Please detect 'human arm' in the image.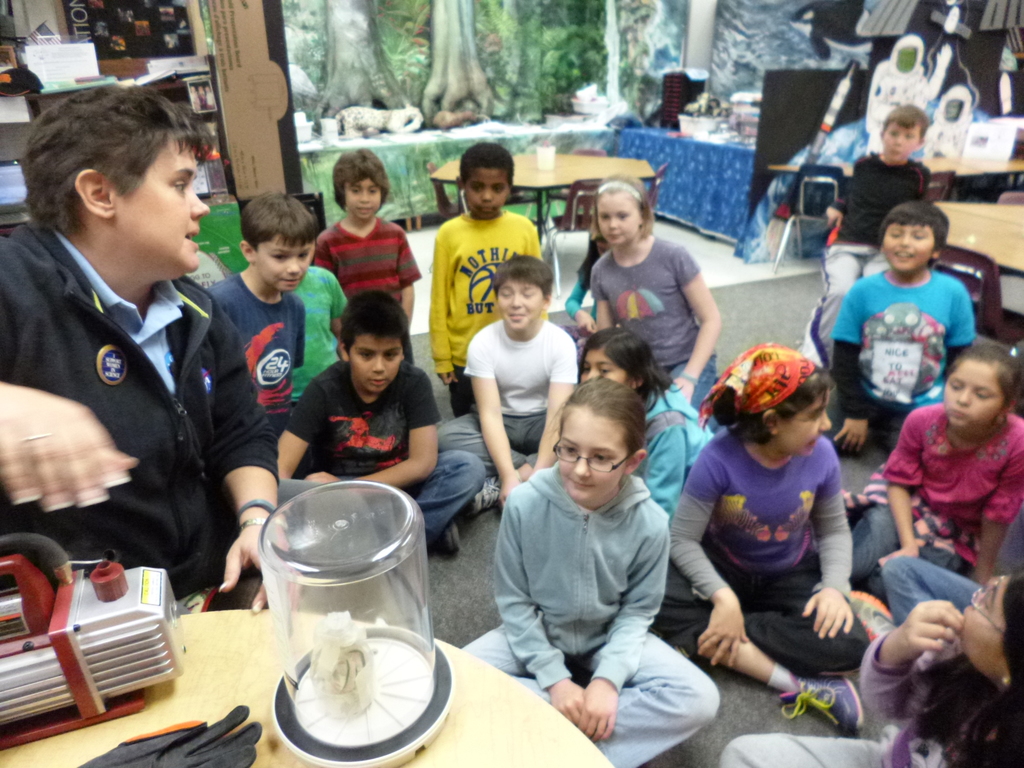
pyautogui.locateOnScreen(872, 408, 922, 566).
